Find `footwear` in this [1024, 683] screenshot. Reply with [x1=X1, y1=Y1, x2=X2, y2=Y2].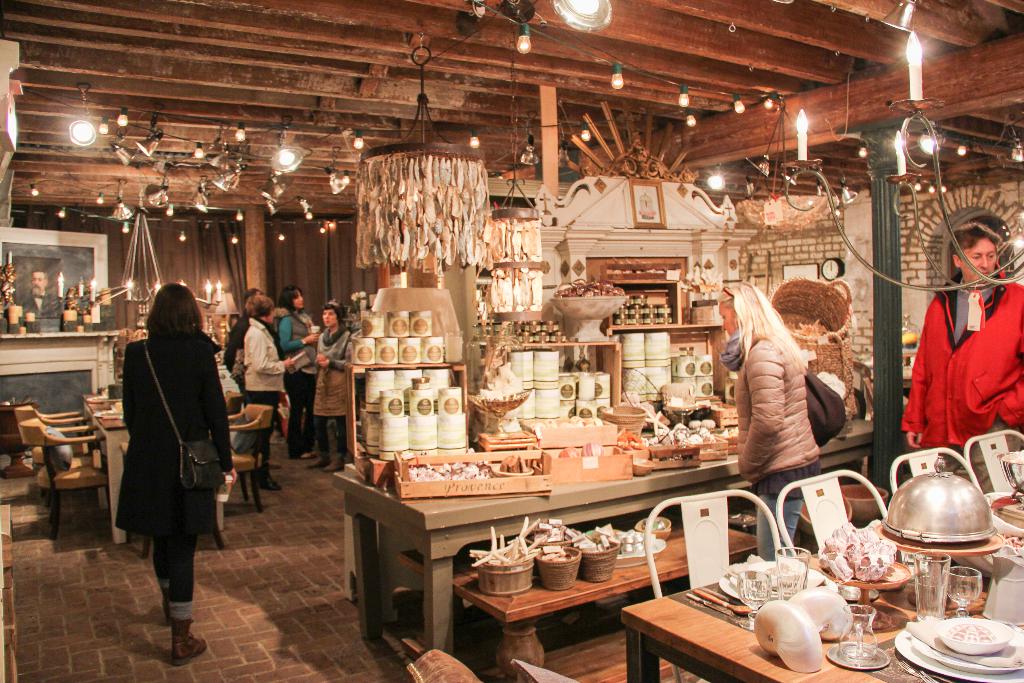
[x1=318, y1=457, x2=344, y2=471].
